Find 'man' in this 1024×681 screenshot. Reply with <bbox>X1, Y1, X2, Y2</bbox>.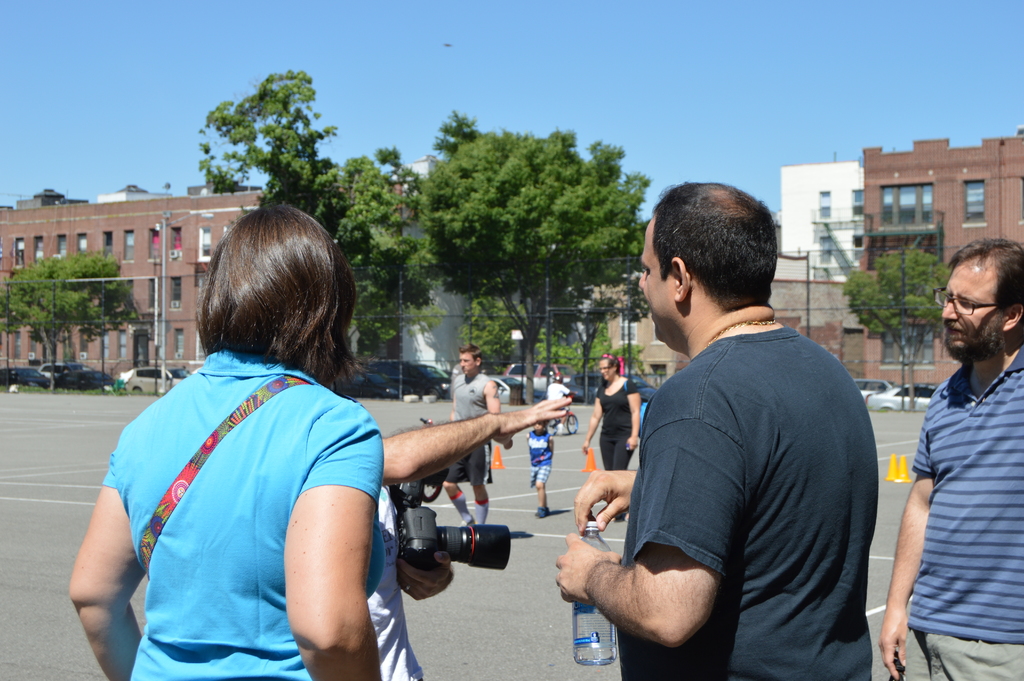
<bbox>545, 379, 572, 438</bbox>.
